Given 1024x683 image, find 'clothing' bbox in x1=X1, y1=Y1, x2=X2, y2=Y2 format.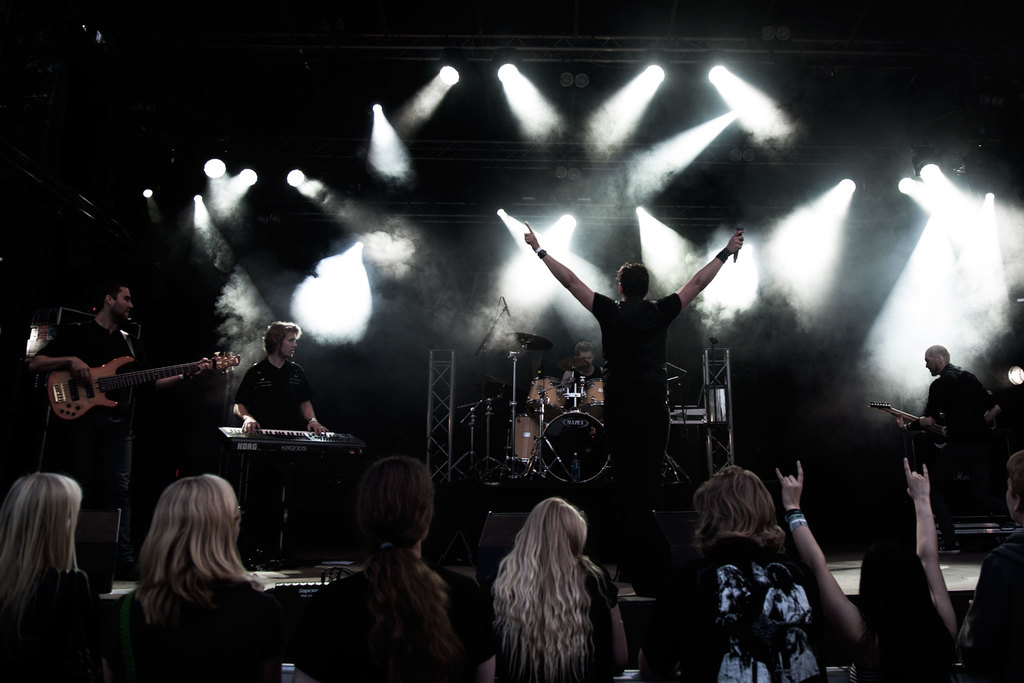
x1=493, y1=558, x2=611, y2=682.
